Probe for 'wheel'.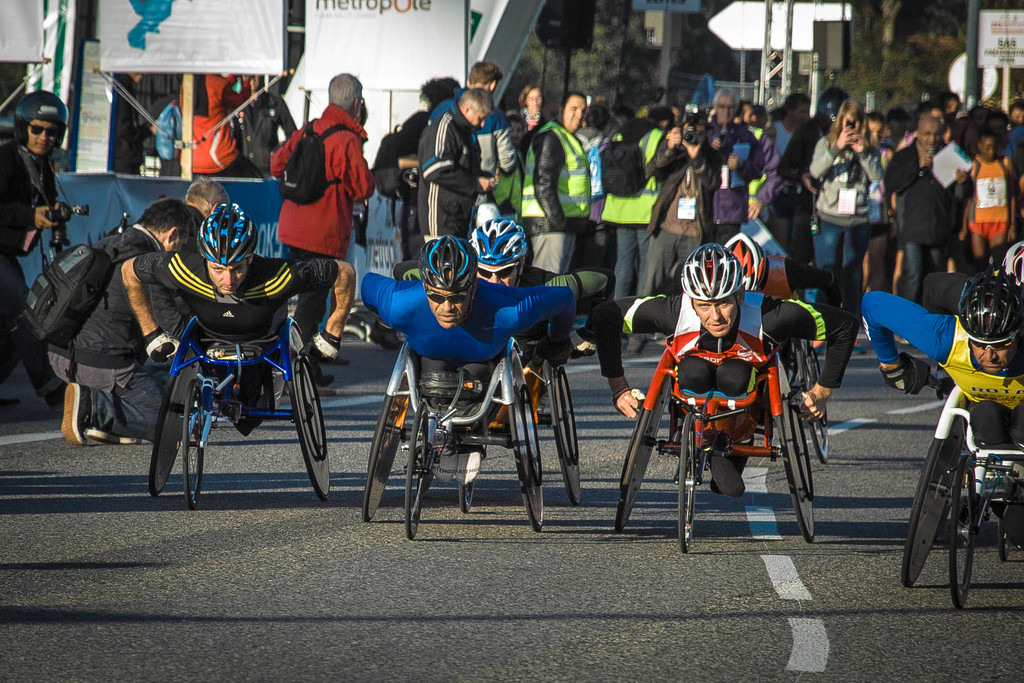
Probe result: (774, 377, 820, 547).
